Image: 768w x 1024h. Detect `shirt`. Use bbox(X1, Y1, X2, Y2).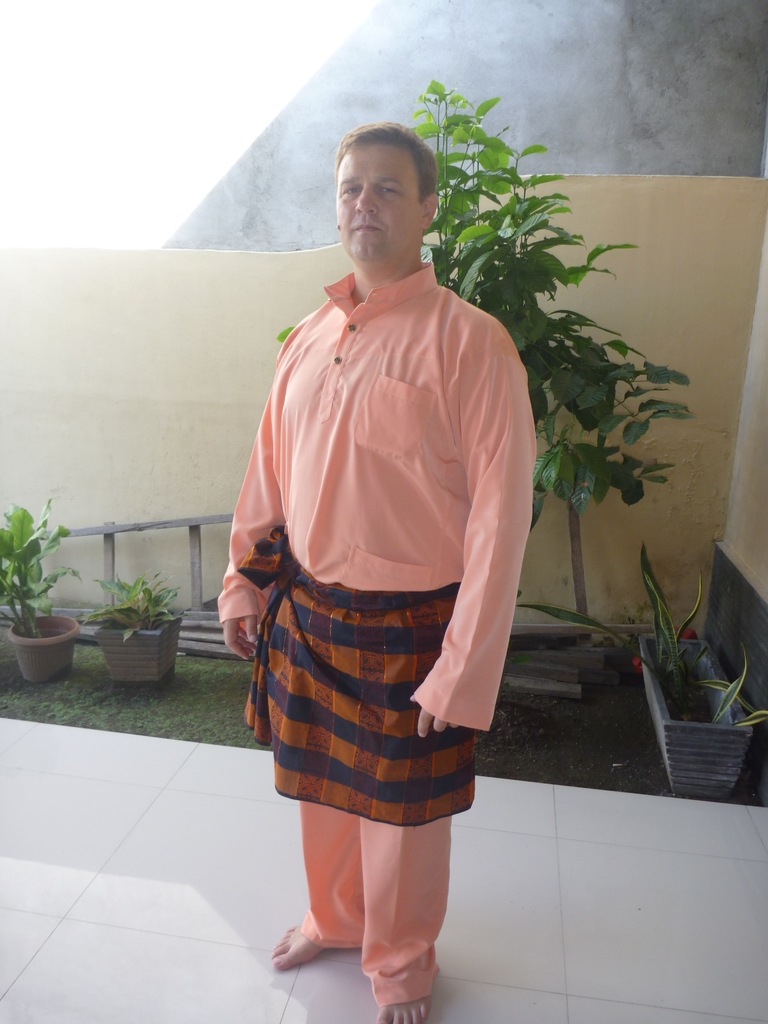
bbox(210, 209, 541, 673).
